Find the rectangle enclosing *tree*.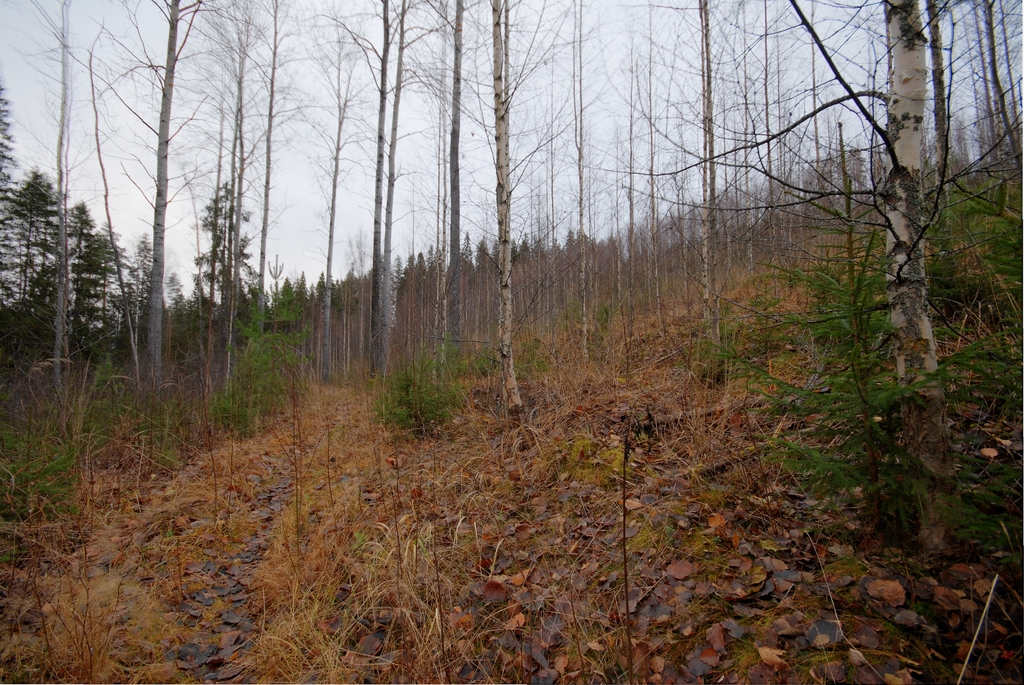
pyautogui.locateOnScreen(838, 1, 980, 187).
